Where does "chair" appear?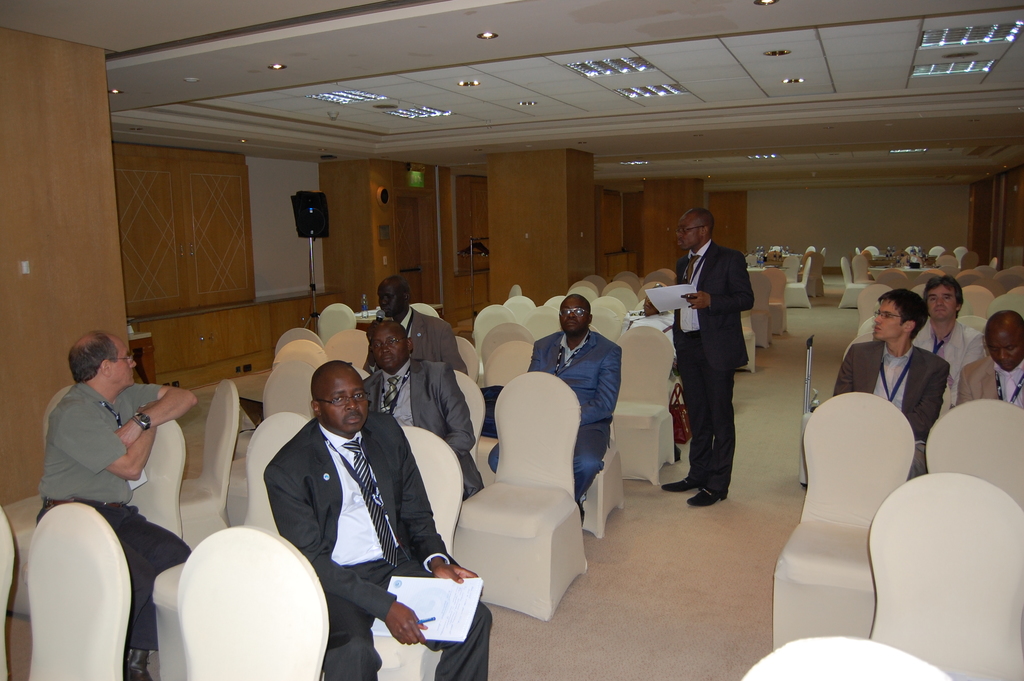
Appears at box(20, 507, 135, 679).
